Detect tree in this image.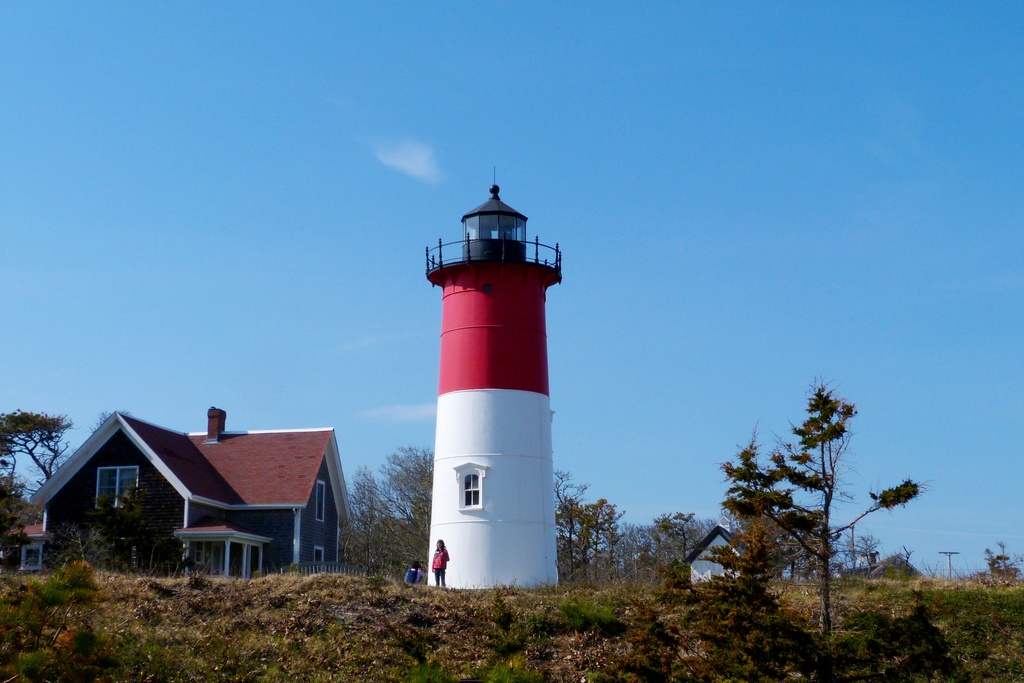
Detection: detection(0, 406, 100, 572).
